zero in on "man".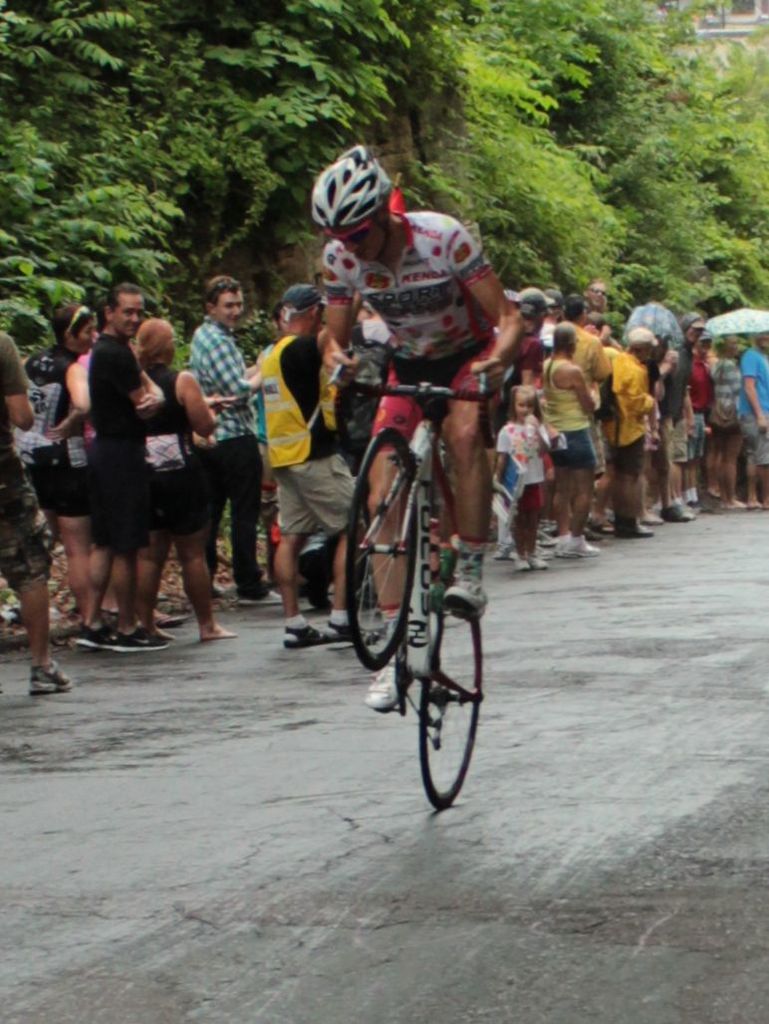
Zeroed in: l=506, t=291, r=554, b=545.
